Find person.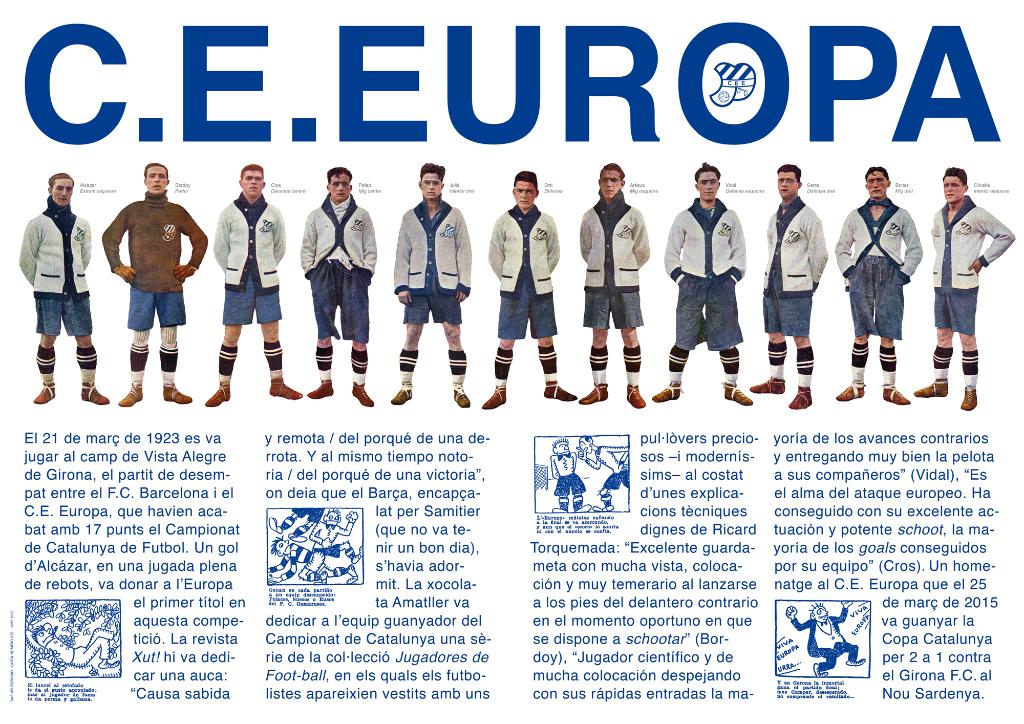
389/163/469/408.
